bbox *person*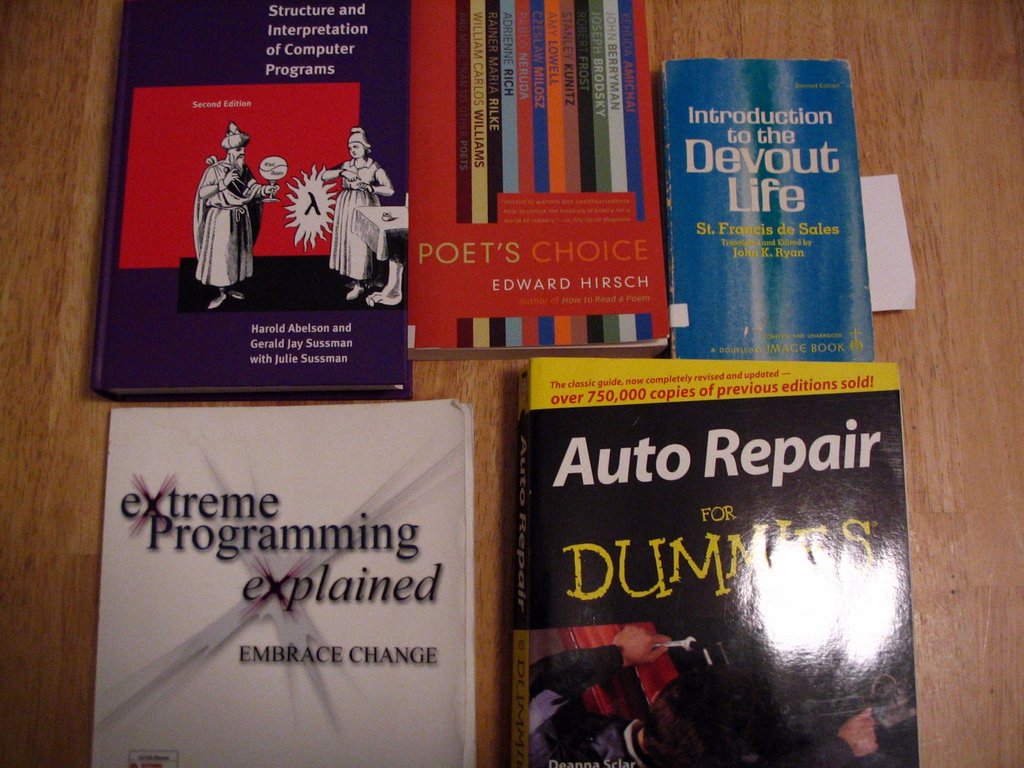
crop(318, 126, 391, 298)
